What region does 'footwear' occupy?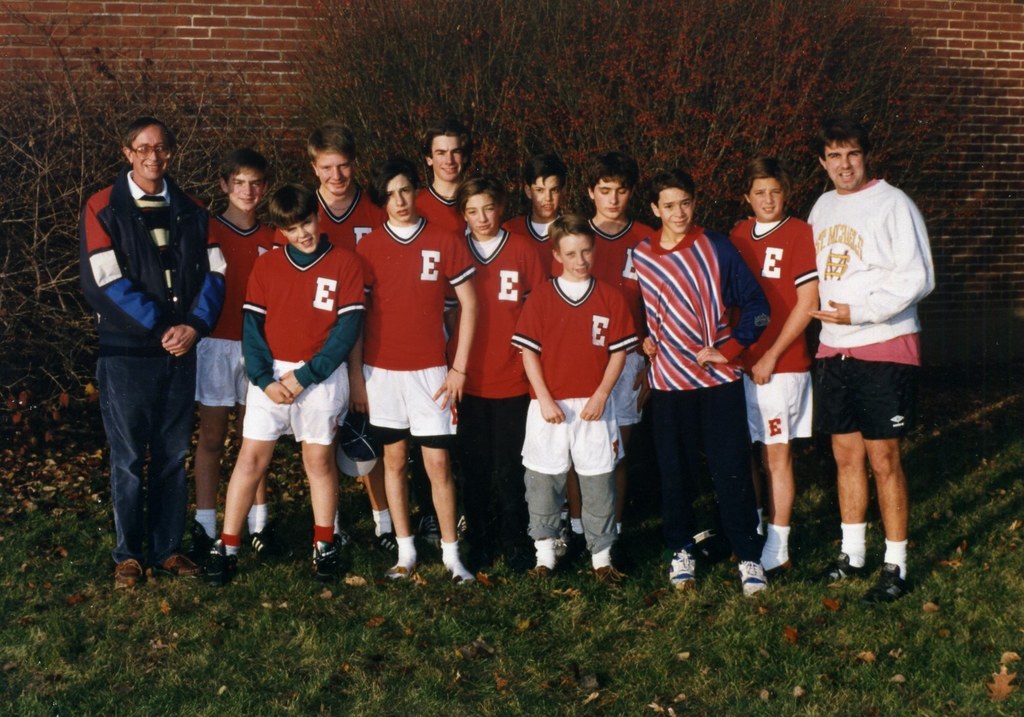
(452, 511, 475, 544).
